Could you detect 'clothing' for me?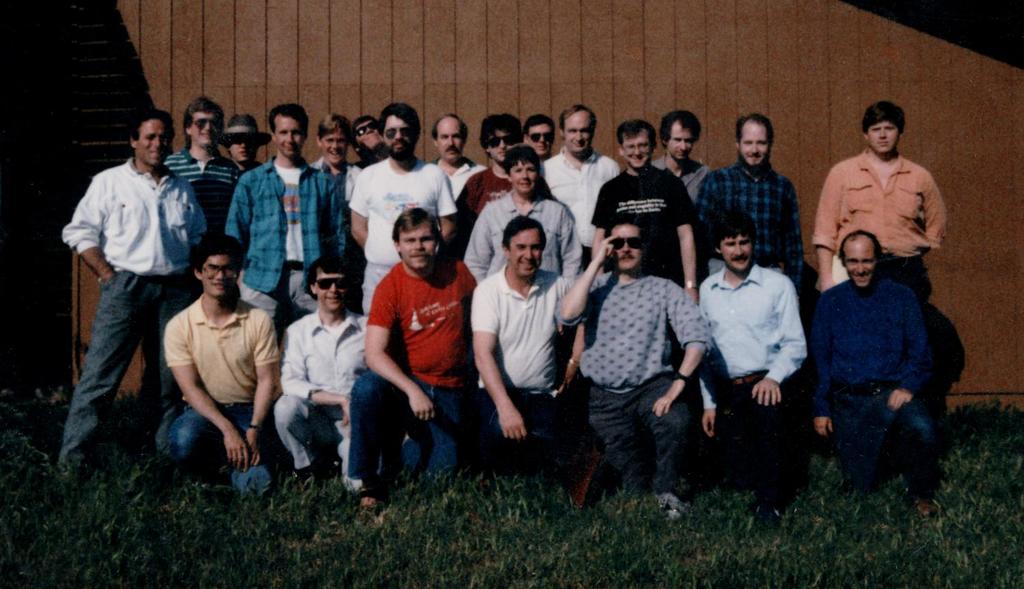
Detection result: (229,158,343,312).
